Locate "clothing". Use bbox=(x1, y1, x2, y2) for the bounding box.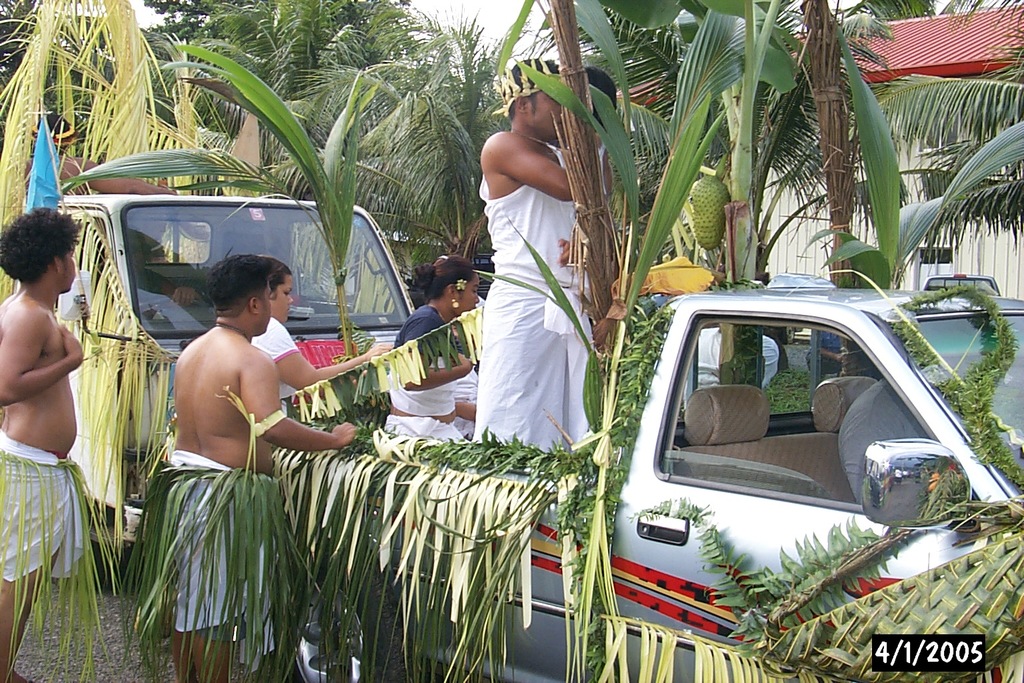
bbox=(157, 451, 264, 678).
